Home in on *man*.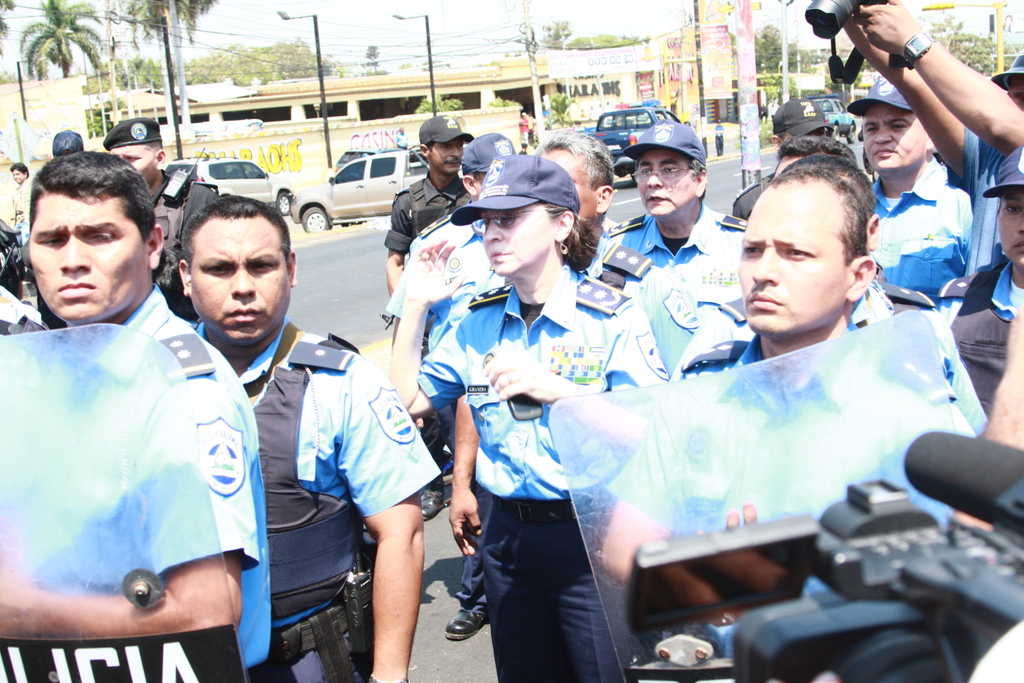
Homed in at bbox=[821, 0, 1023, 468].
